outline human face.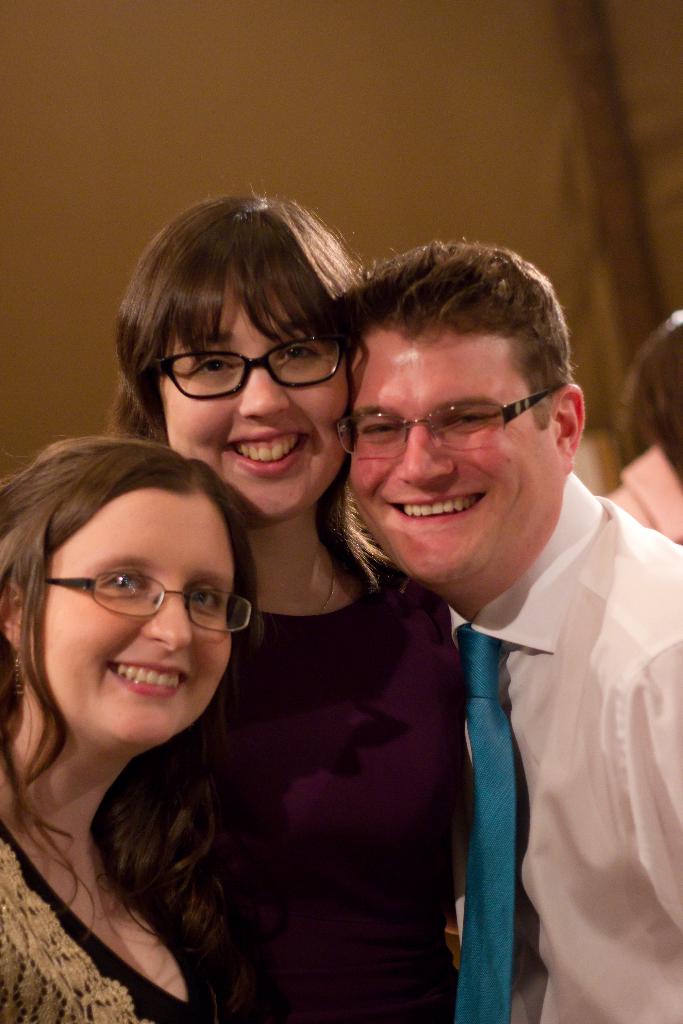
Outline: left=31, top=475, right=234, bottom=748.
